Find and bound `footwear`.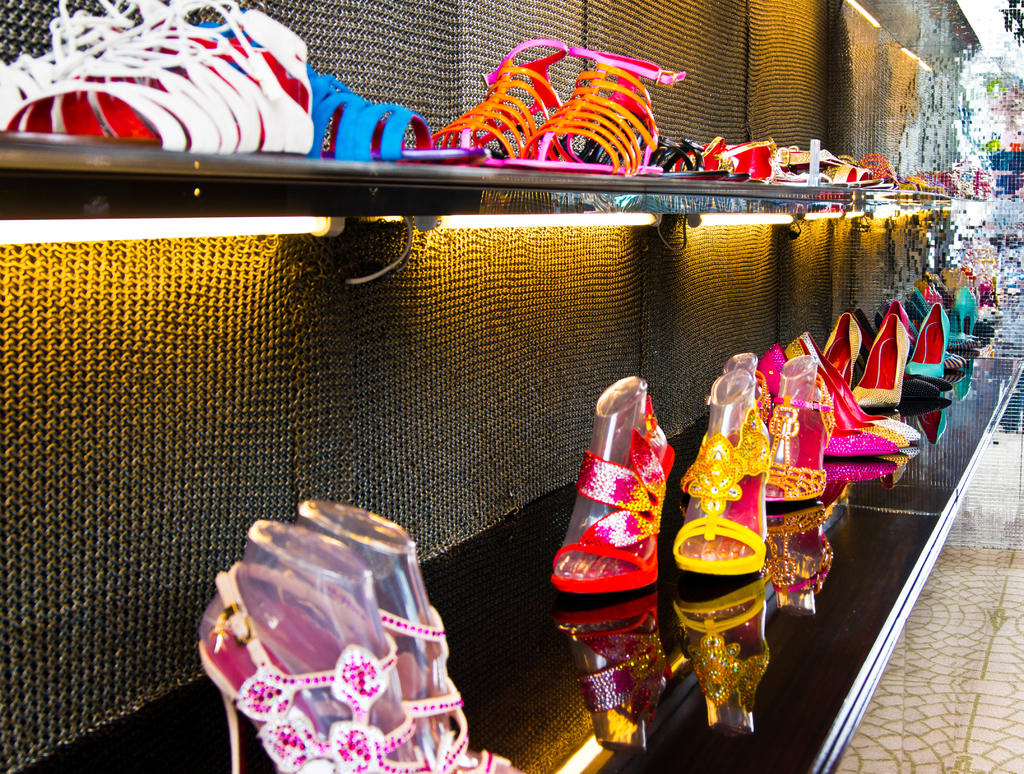
Bound: Rect(504, 46, 694, 177).
